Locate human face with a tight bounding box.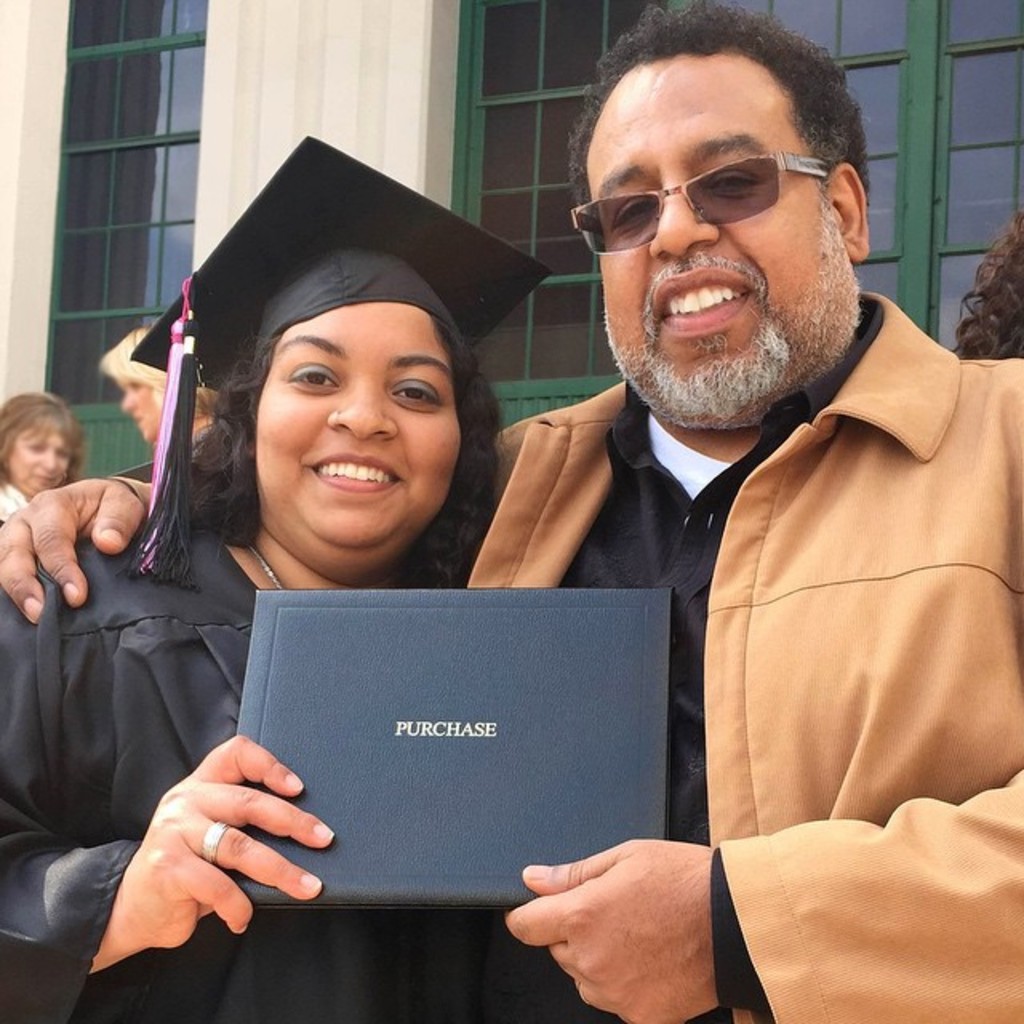
576:64:850:413.
